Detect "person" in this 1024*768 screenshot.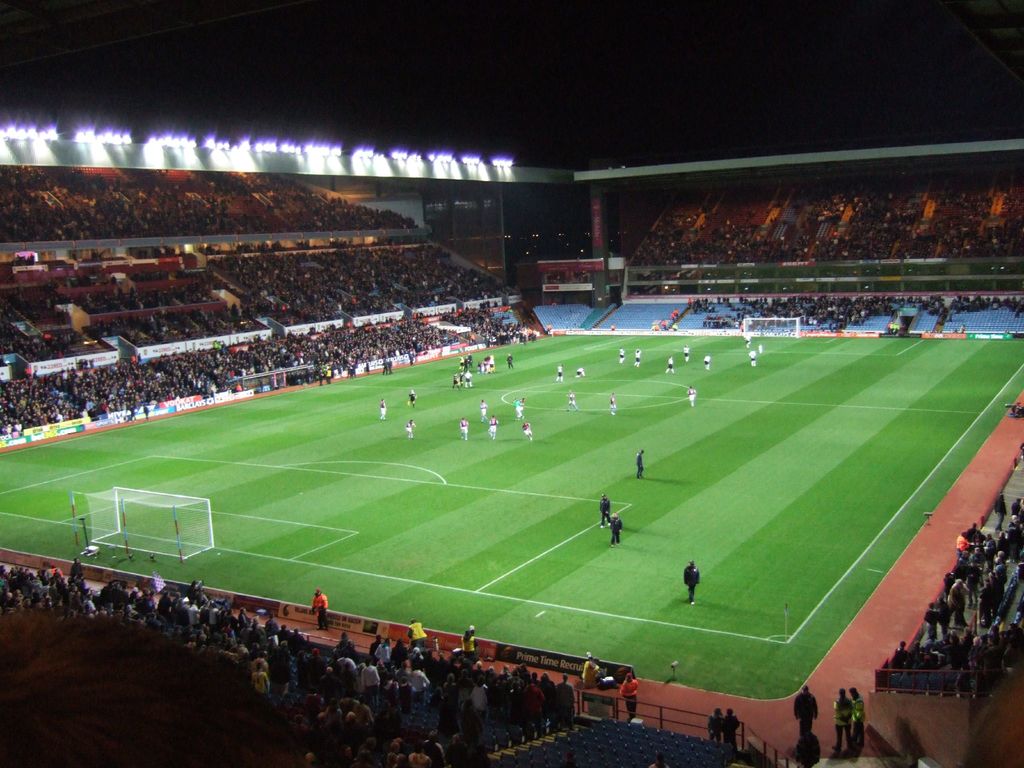
Detection: [left=352, top=654, right=381, bottom=694].
